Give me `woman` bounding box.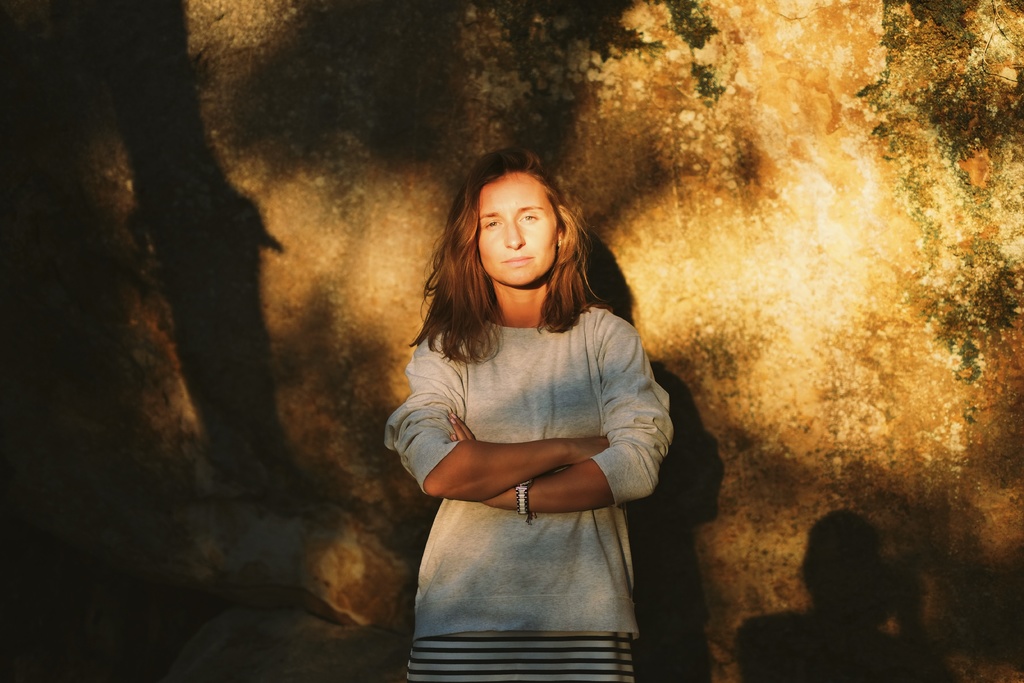
[375,117,667,682].
